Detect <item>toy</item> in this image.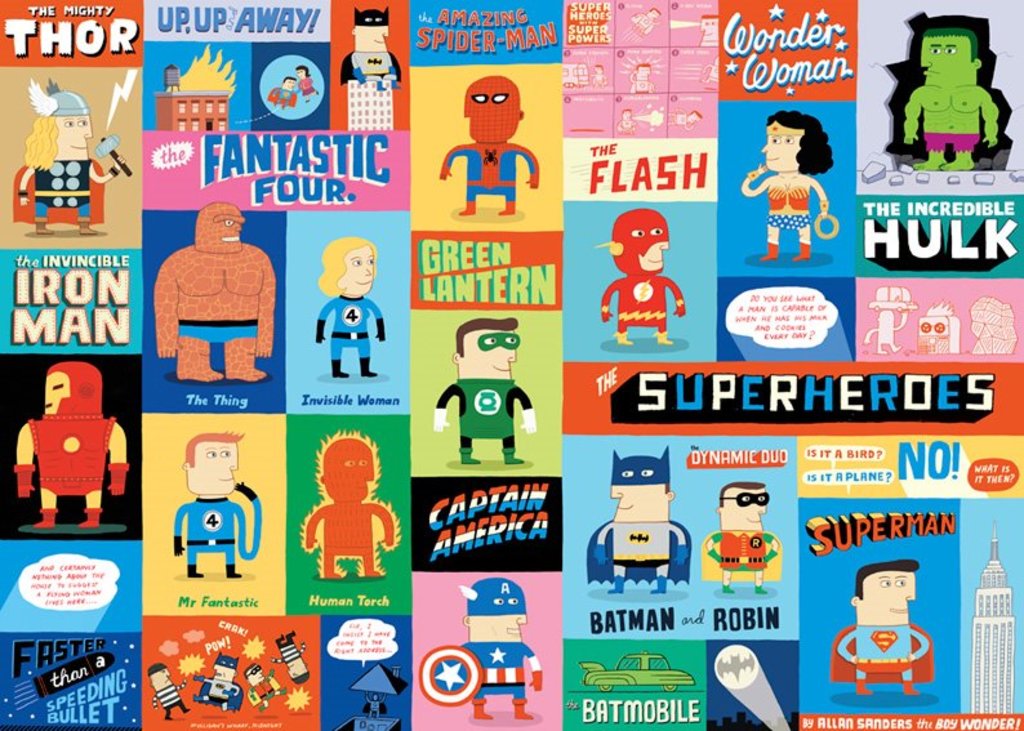
Detection: 896, 27, 1001, 177.
